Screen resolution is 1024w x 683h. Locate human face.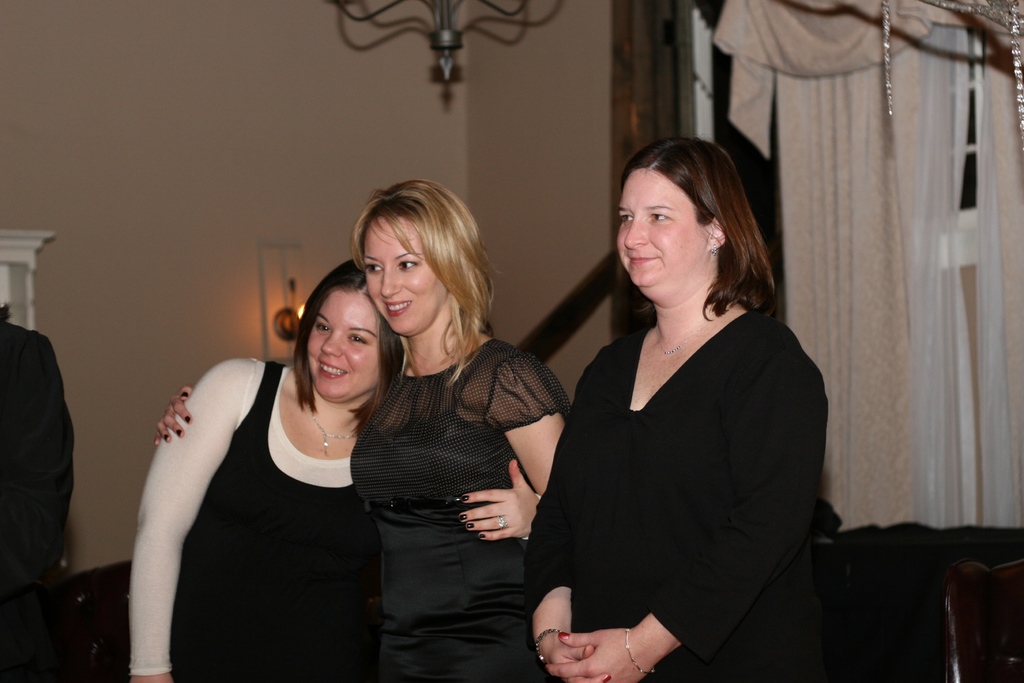
pyautogui.locateOnScreen(364, 222, 446, 334).
